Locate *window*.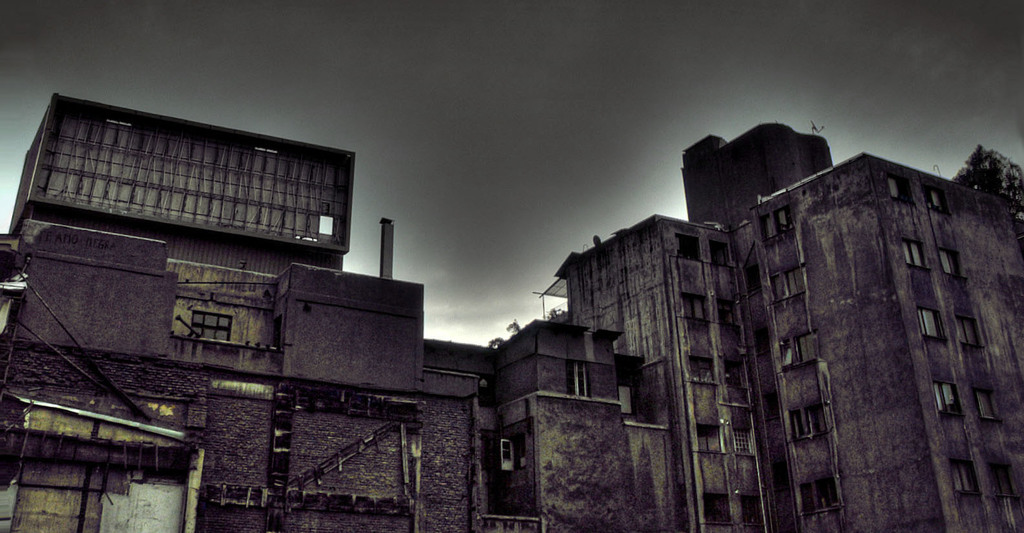
Bounding box: [756,207,797,243].
